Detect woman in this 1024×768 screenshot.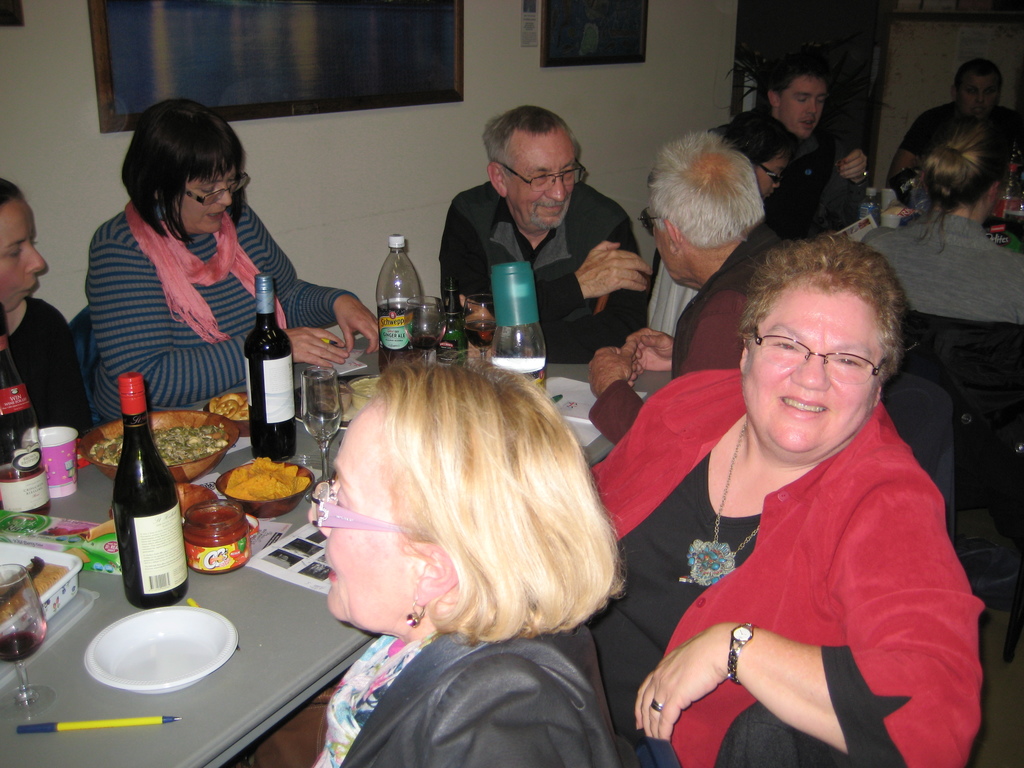
Detection: detection(856, 123, 1023, 324).
